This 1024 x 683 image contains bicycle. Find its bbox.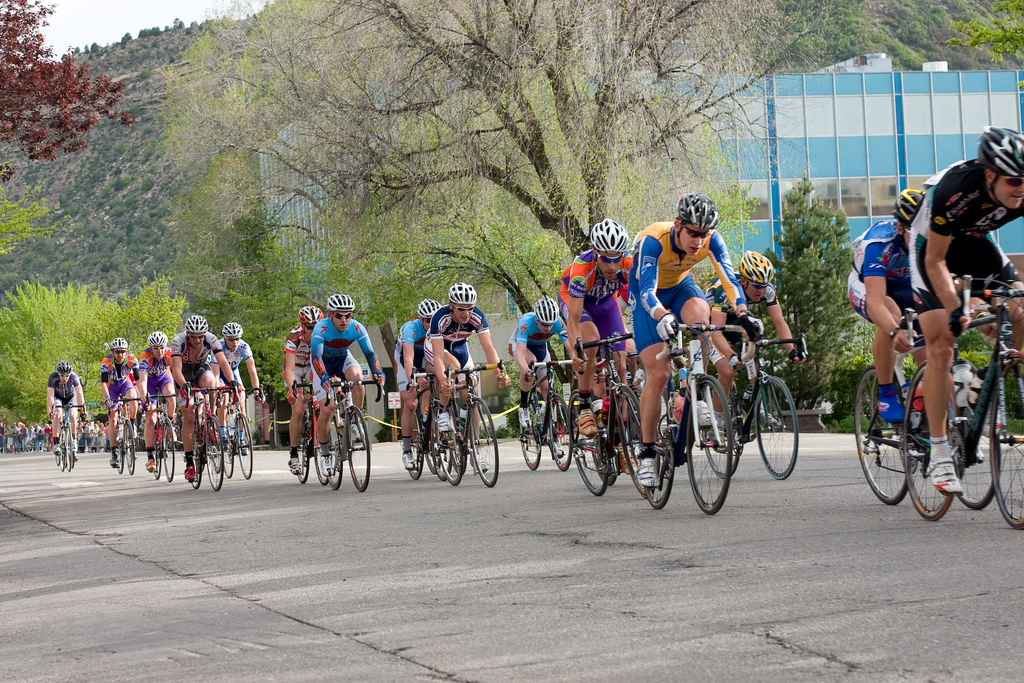
box(625, 314, 761, 516).
